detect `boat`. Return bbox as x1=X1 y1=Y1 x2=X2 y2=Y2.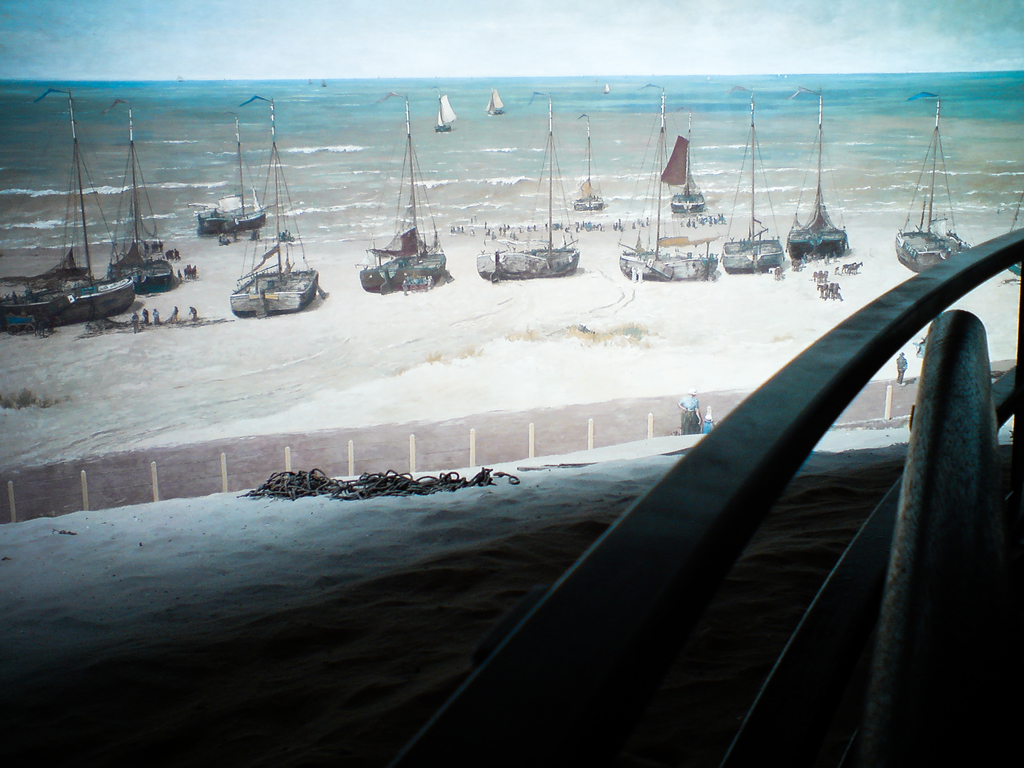
x1=479 y1=88 x2=582 y2=276.
